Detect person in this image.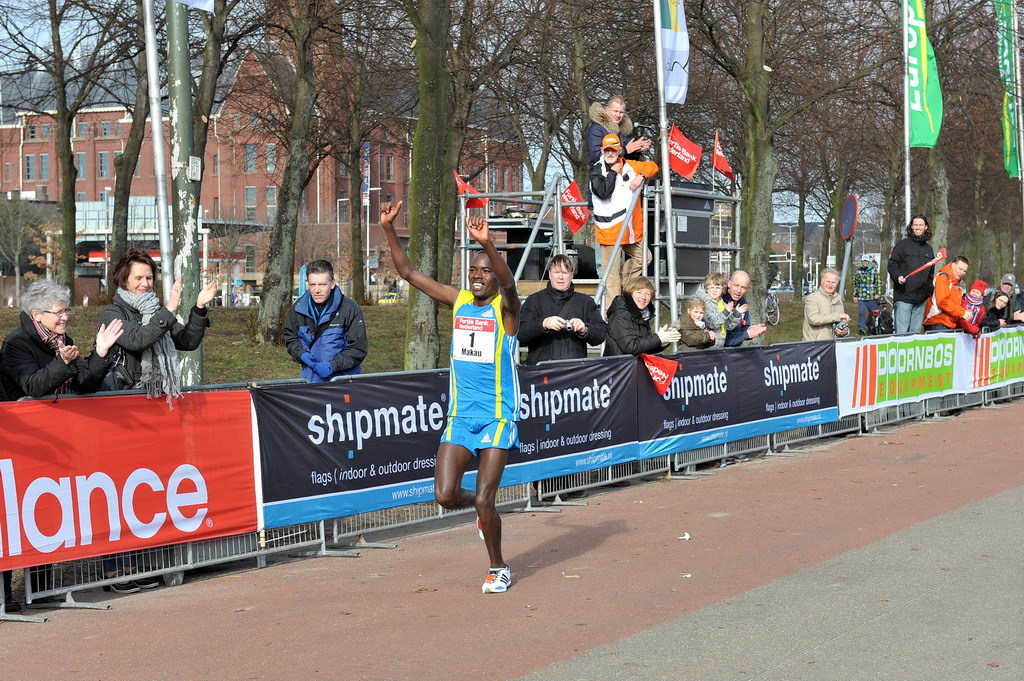
Detection: pyautogui.locateOnScreen(854, 255, 887, 336).
